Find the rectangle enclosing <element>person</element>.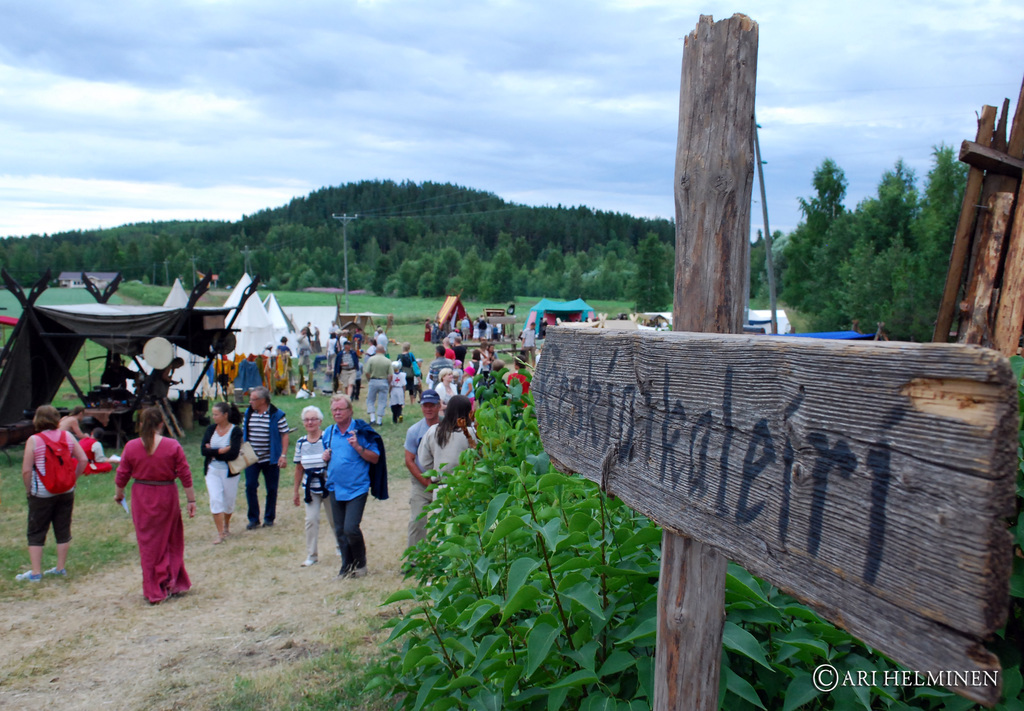
420, 398, 480, 489.
